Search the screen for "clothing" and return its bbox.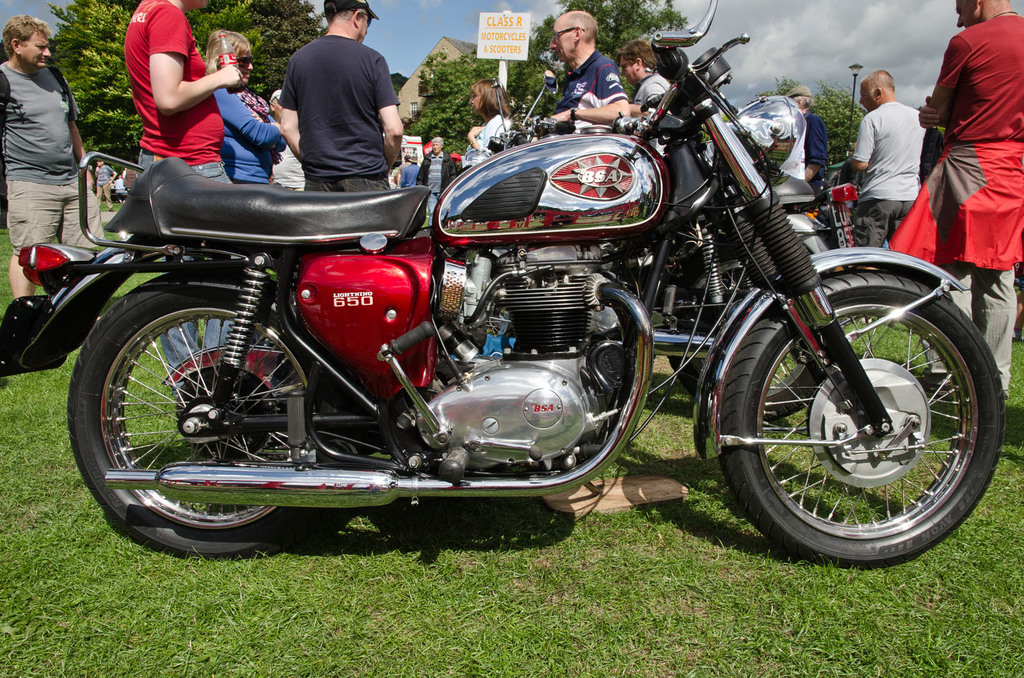
Found: l=116, t=164, r=138, b=193.
